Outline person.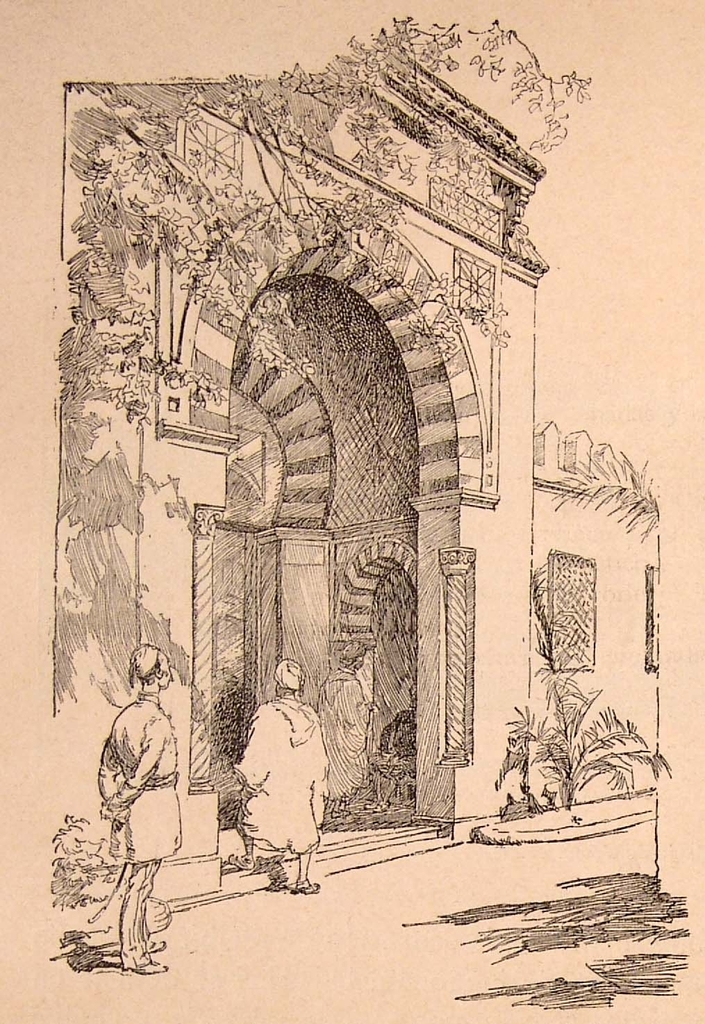
Outline: box(231, 667, 330, 912).
